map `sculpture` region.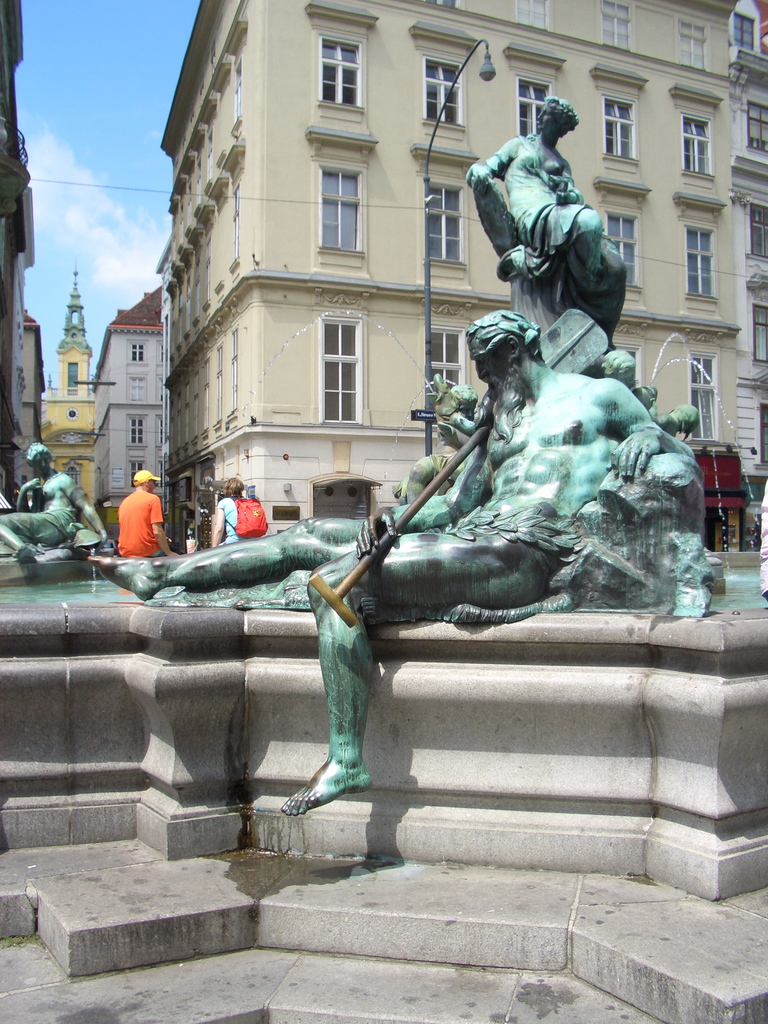
Mapped to bbox=(0, 442, 111, 567).
